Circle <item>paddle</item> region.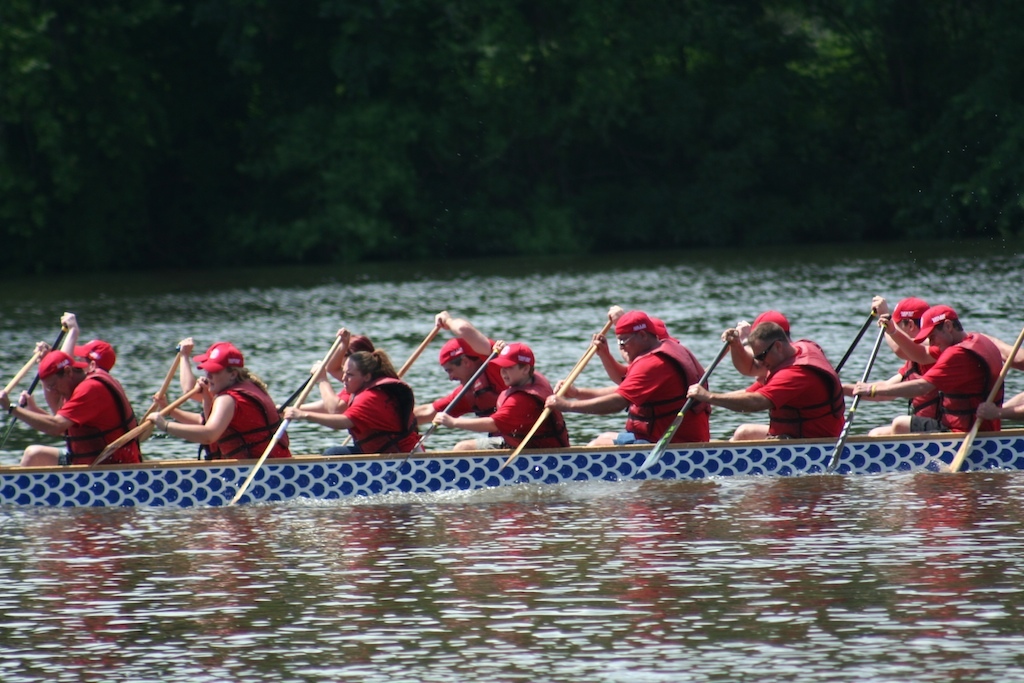
Region: 146/349/179/422.
